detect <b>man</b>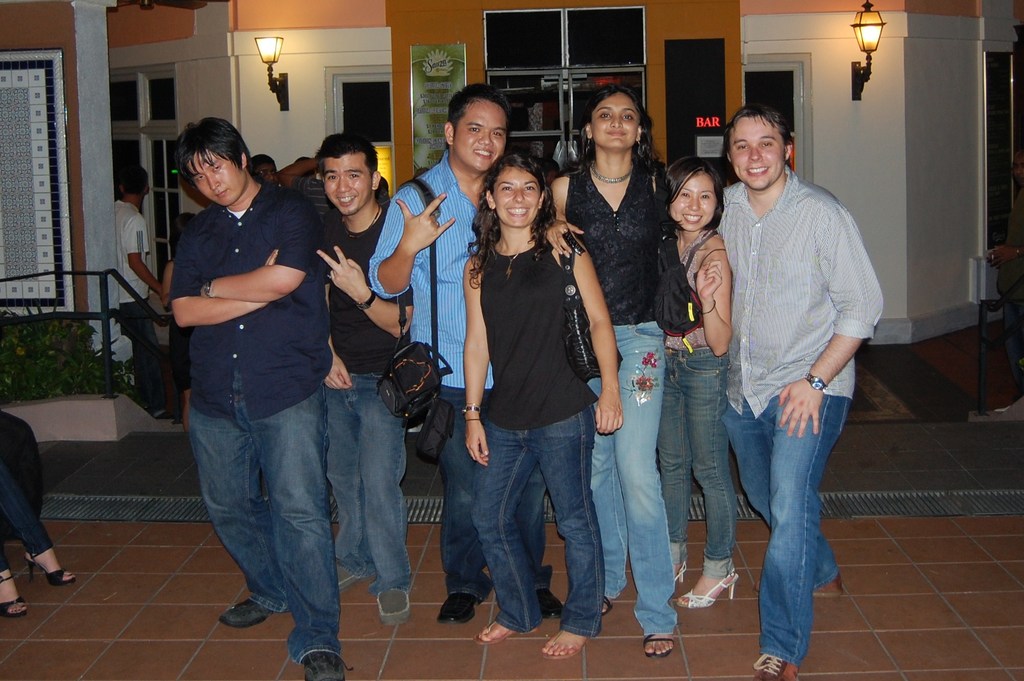
<box>173,117,351,680</box>
